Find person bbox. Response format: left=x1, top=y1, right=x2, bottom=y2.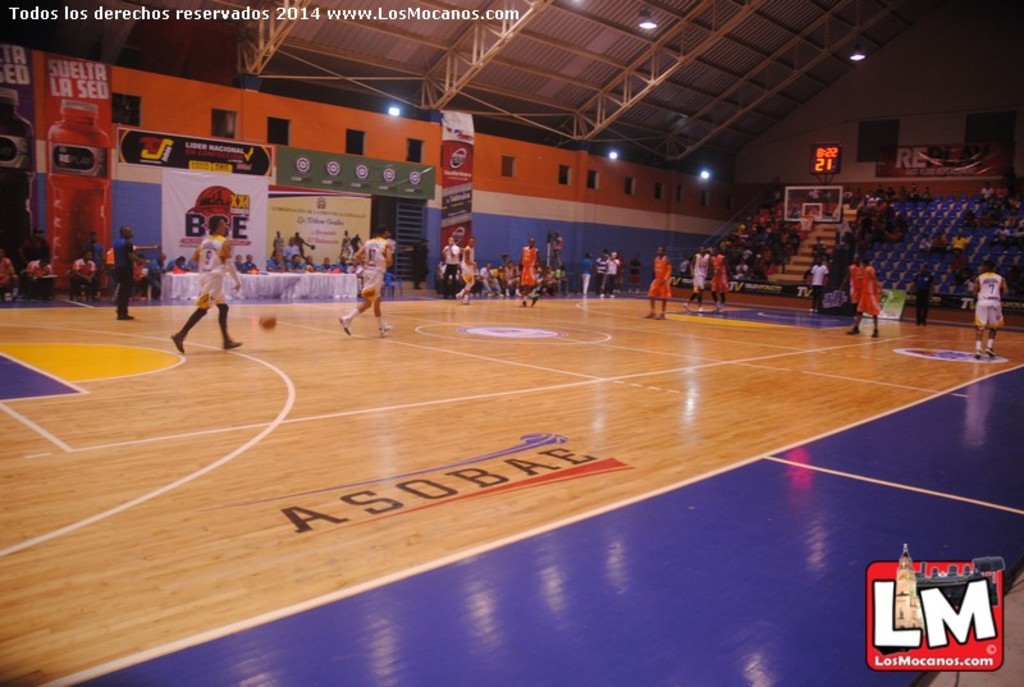
left=515, top=235, right=549, bottom=313.
